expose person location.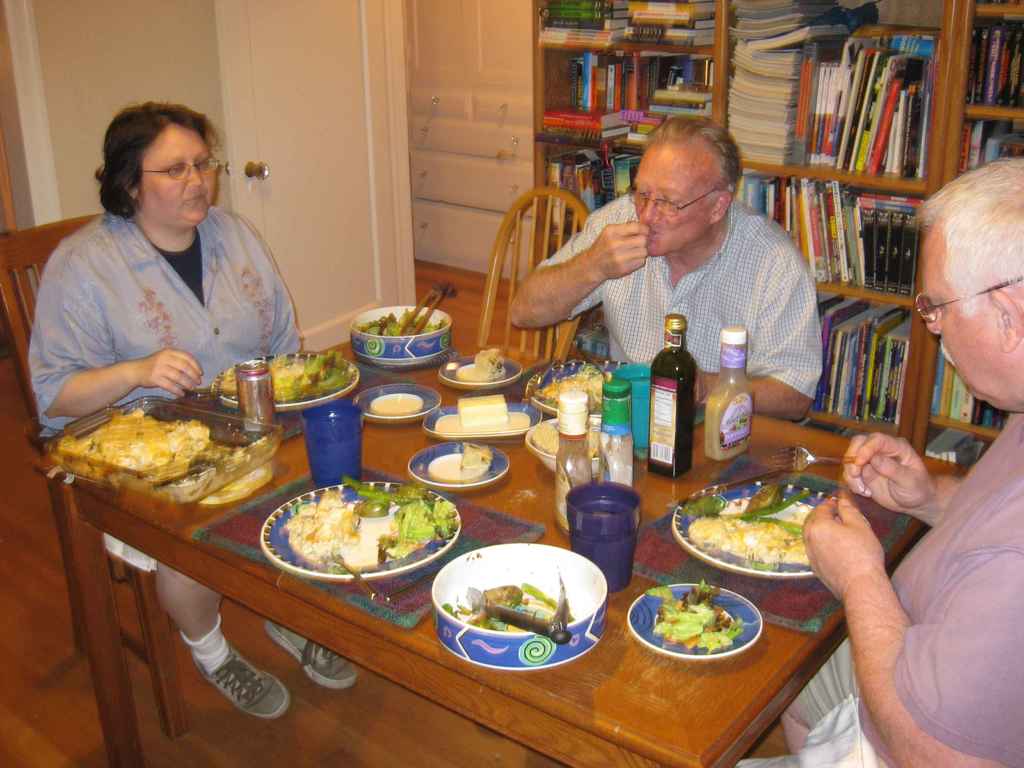
Exposed at {"left": 27, "top": 97, "right": 361, "bottom": 728}.
